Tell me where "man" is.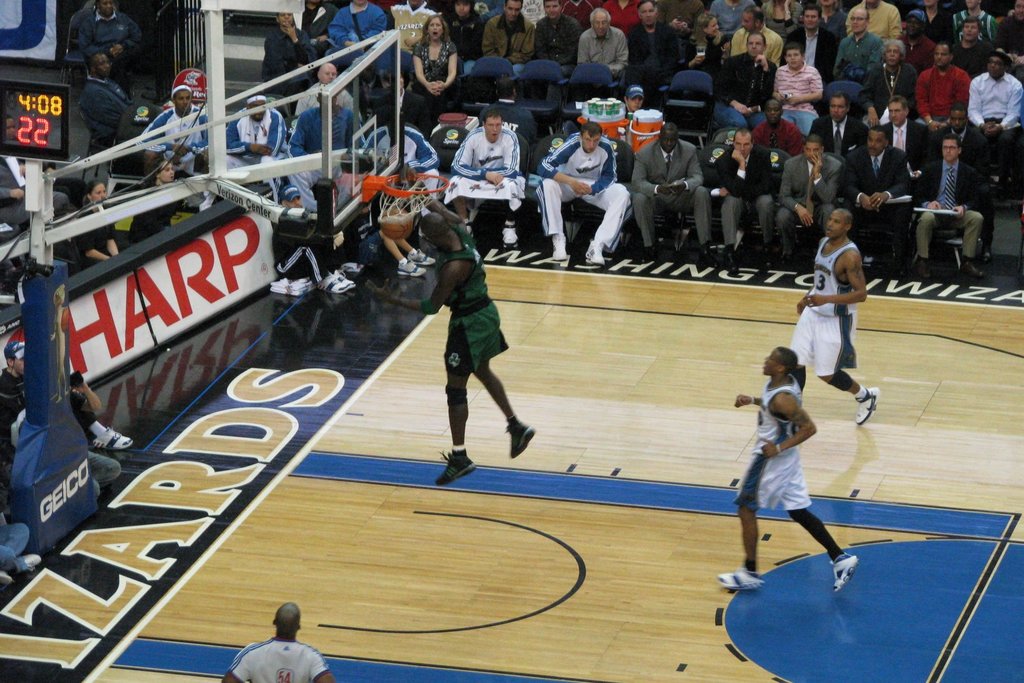
"man" is at <box>783,210,877,428</box>.
